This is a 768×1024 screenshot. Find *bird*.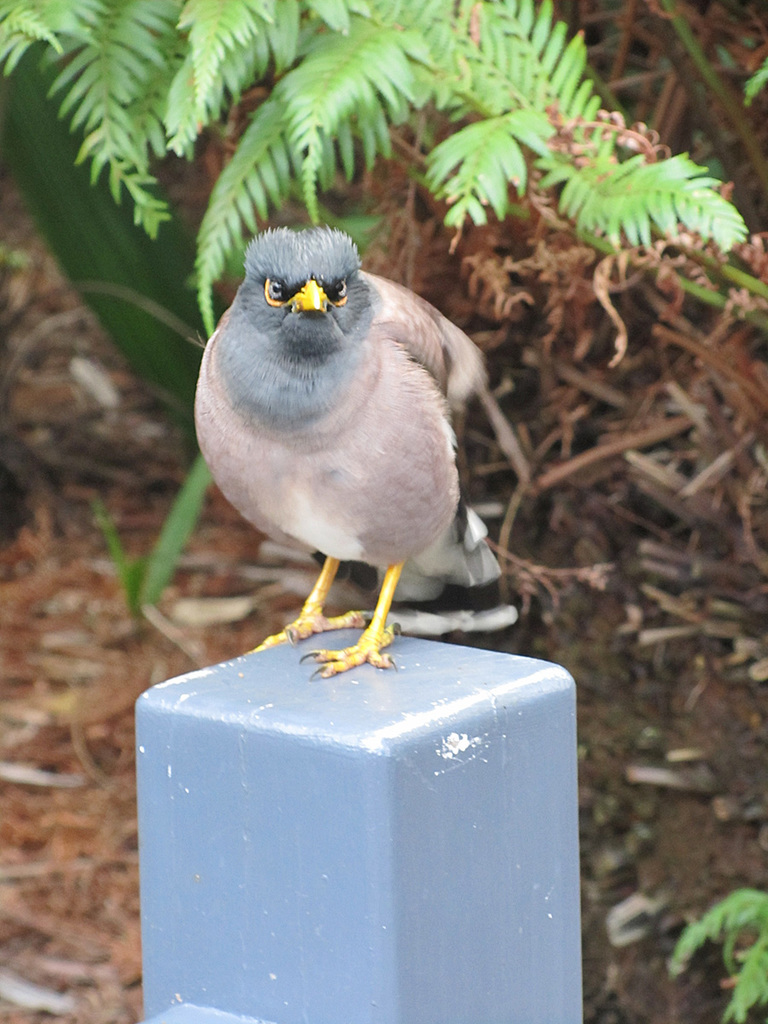
Bounding box: 186:206:510:675.
